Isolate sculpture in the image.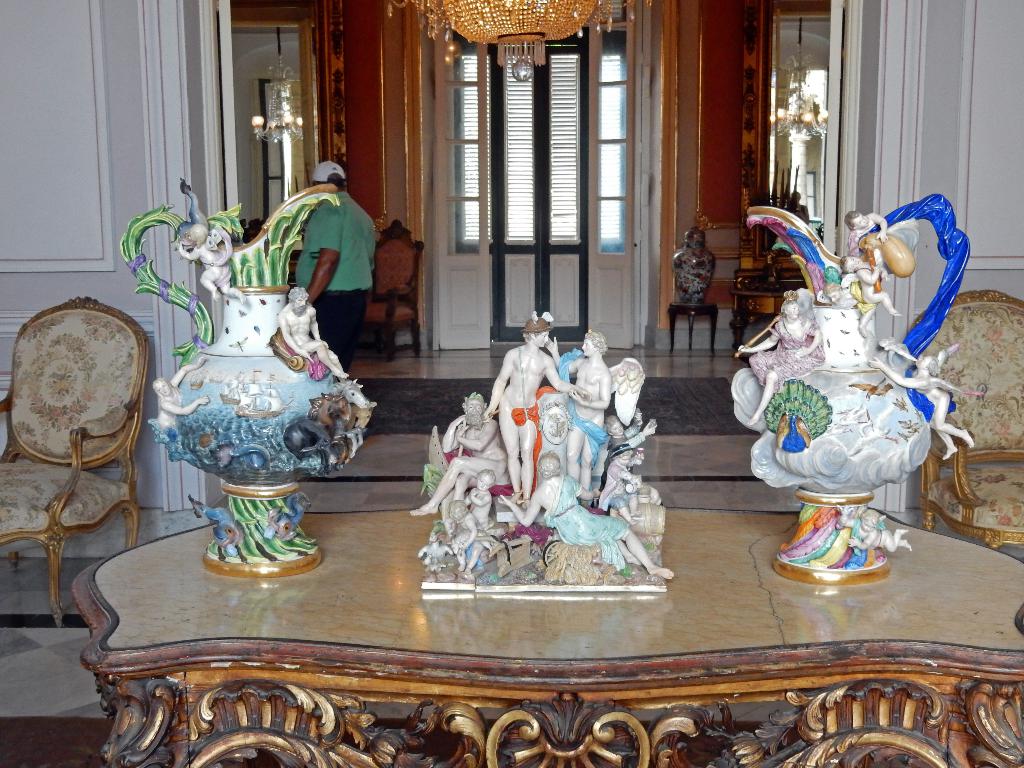
Isolated region: (x1=725, y1=290, x2=823, y2=430).
